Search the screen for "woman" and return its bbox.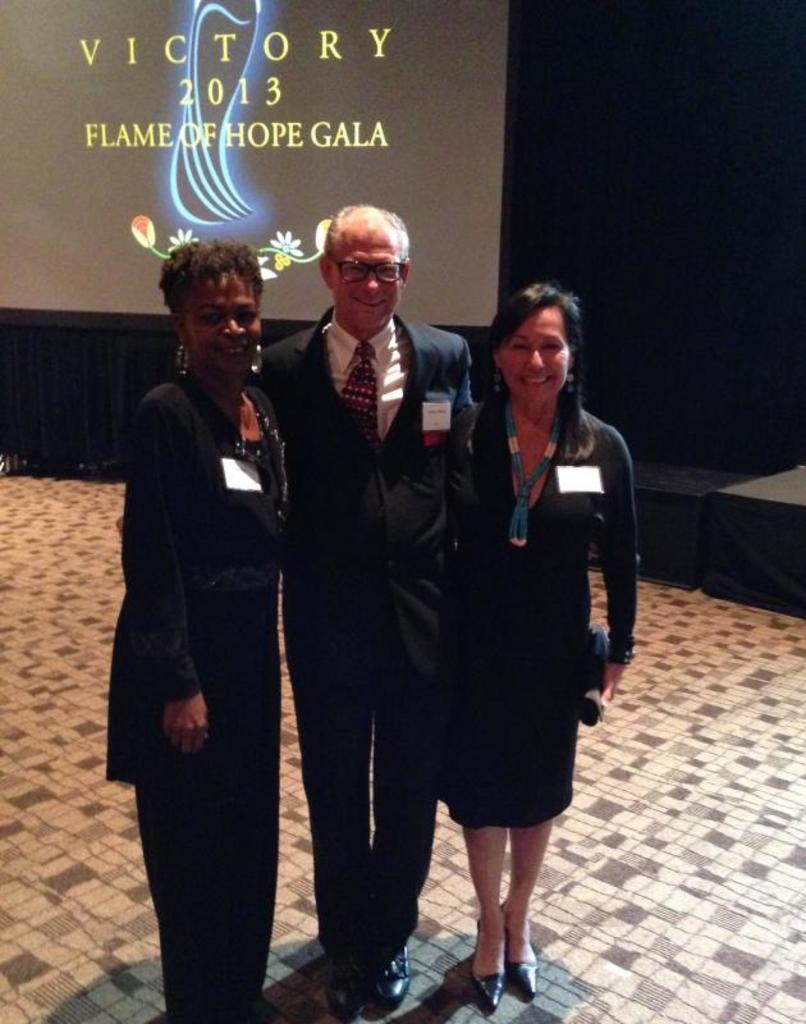
Found: [119, 212, 315, 1023].
